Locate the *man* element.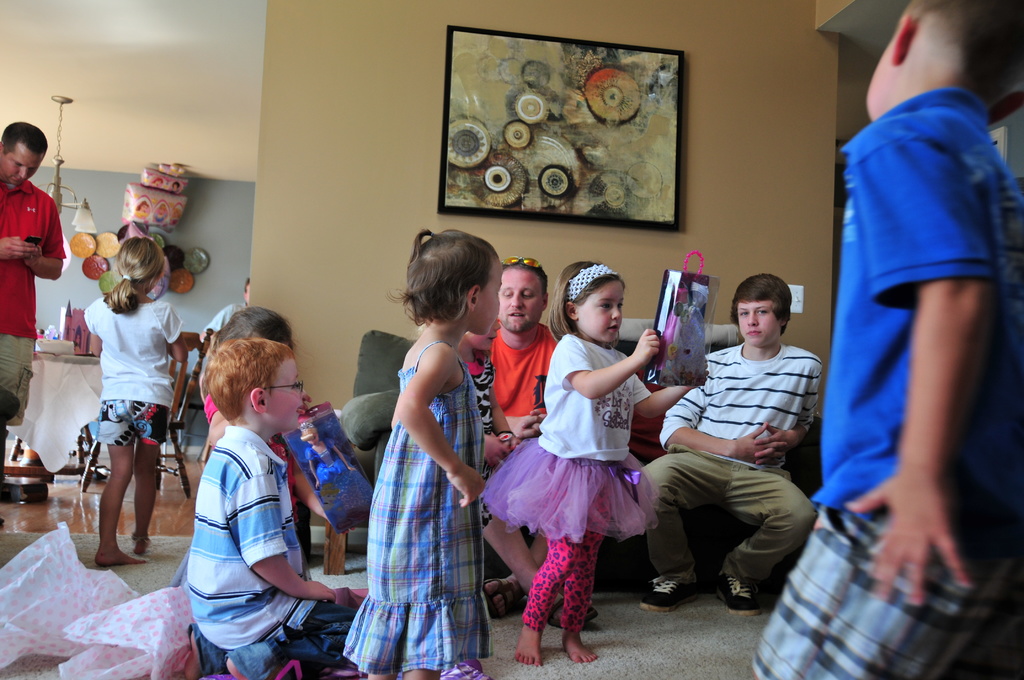
Element bbox: {"x1": 0, "y1": 122, "x2": 65, "y2": 525}.
